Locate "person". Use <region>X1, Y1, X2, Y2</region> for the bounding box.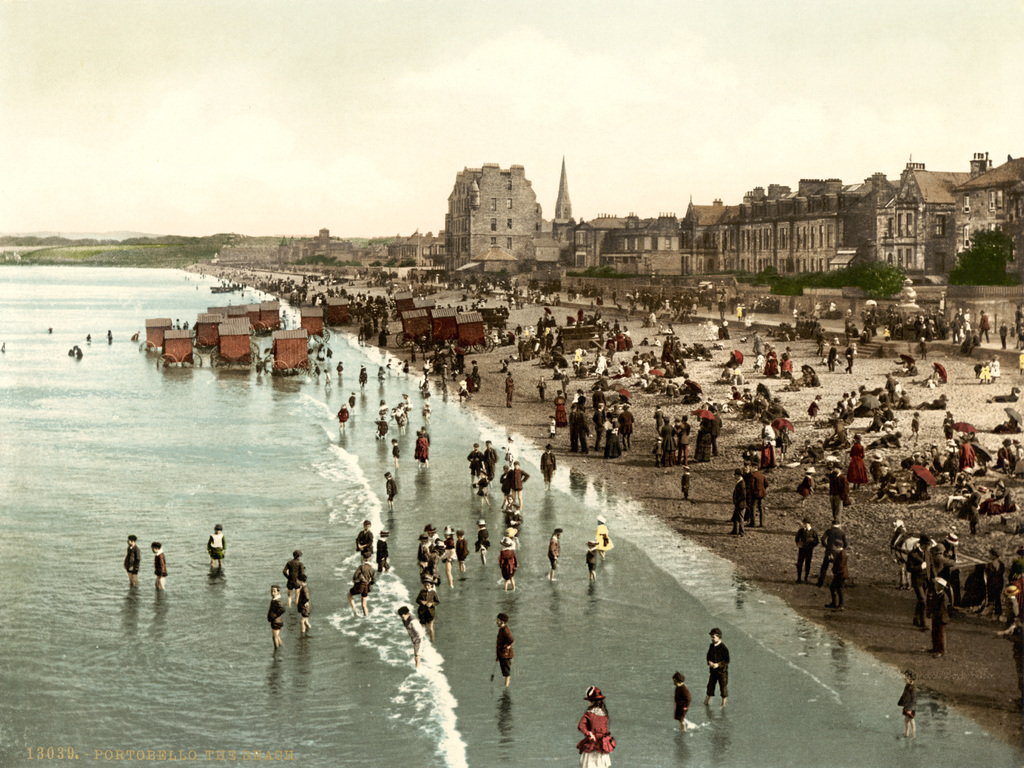
<region>383, 469, 398, 509</region>.
